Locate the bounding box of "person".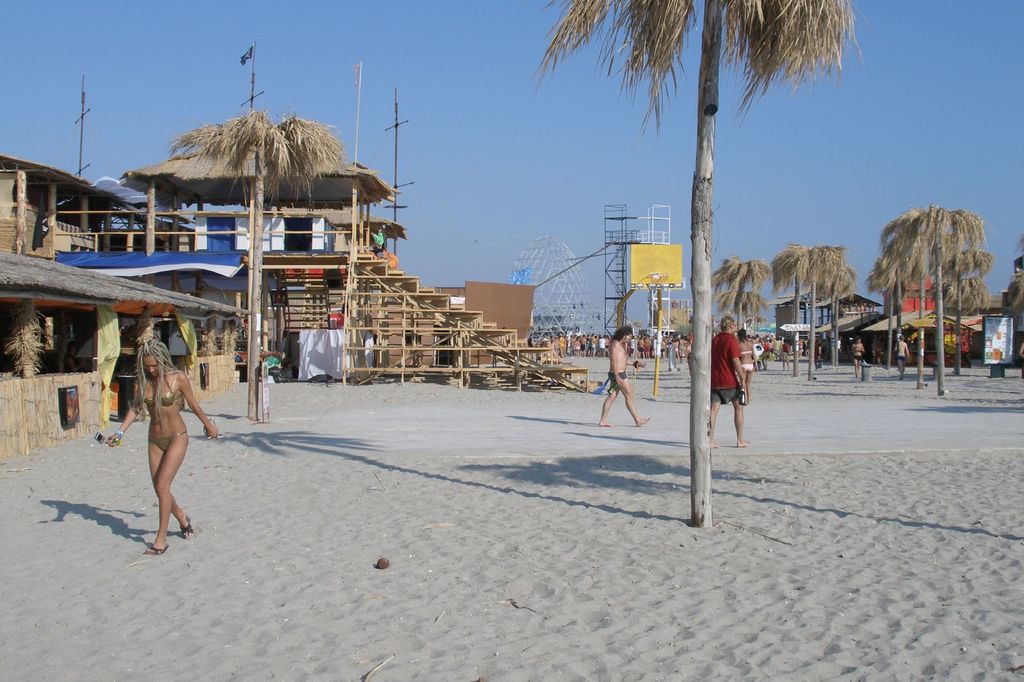
Bounding box: pyautogui.locateOnScreen(851, 335, 864, 381).
